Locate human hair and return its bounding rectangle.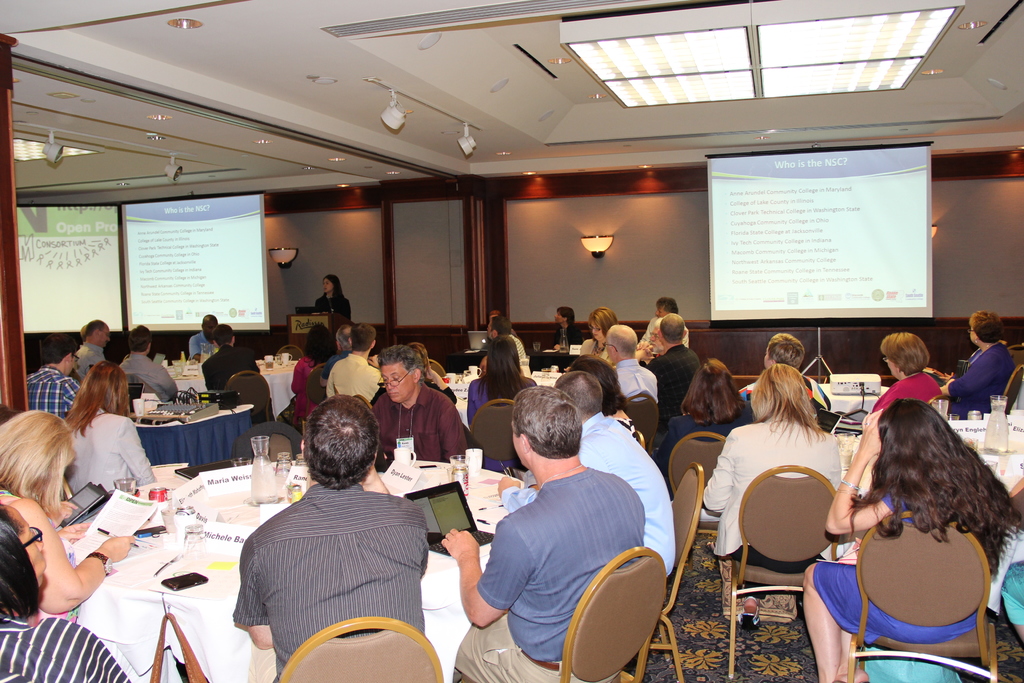
x1=509, y1=383, x2=584, y2=457.
